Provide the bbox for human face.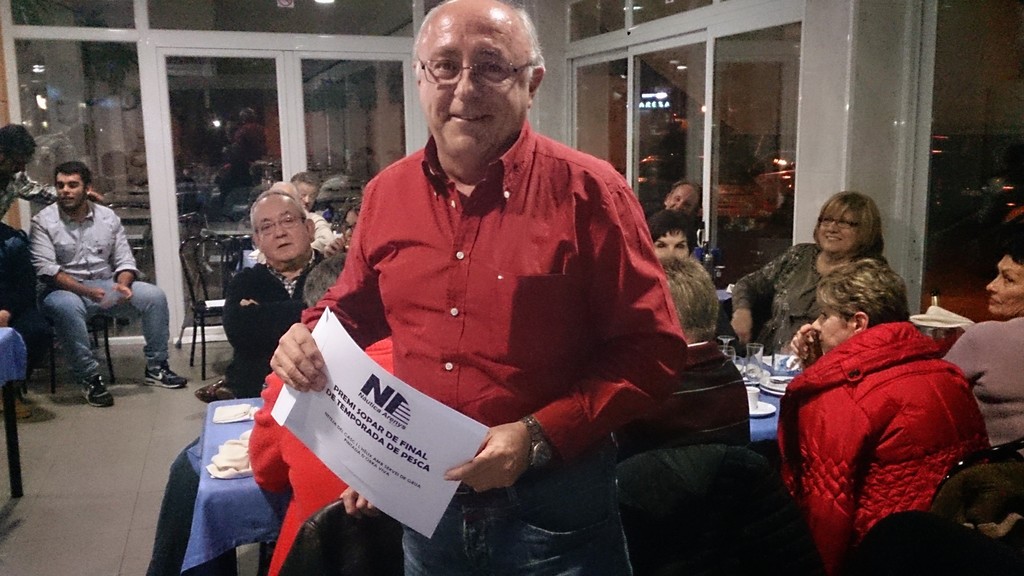
crop(665, 185, 700, 213).
